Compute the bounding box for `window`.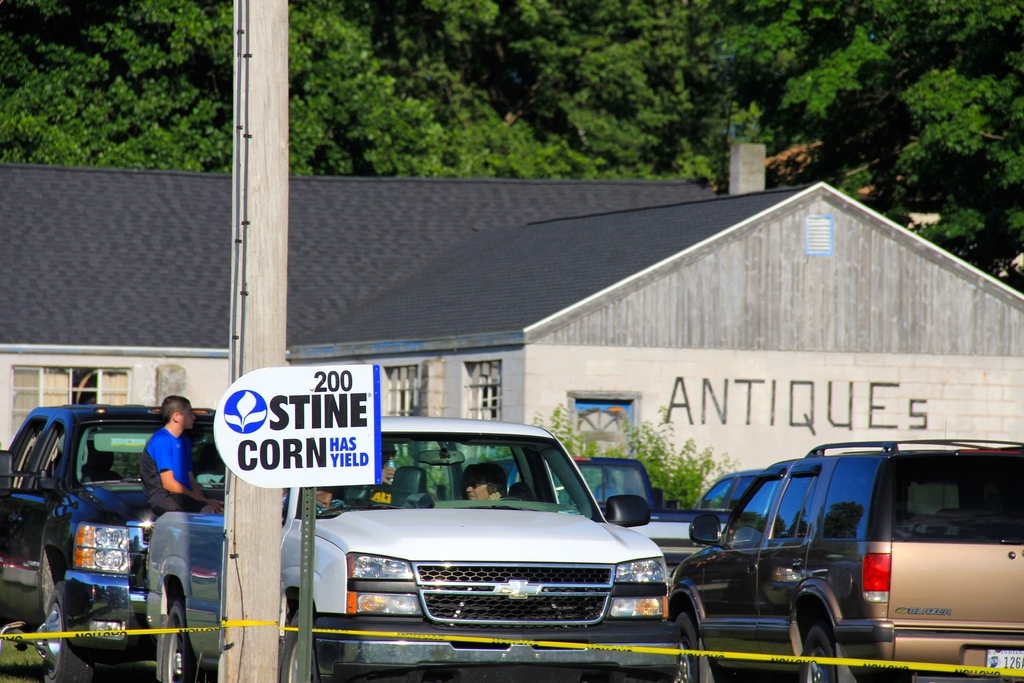
l=467, t=359, r=500, b=419.
